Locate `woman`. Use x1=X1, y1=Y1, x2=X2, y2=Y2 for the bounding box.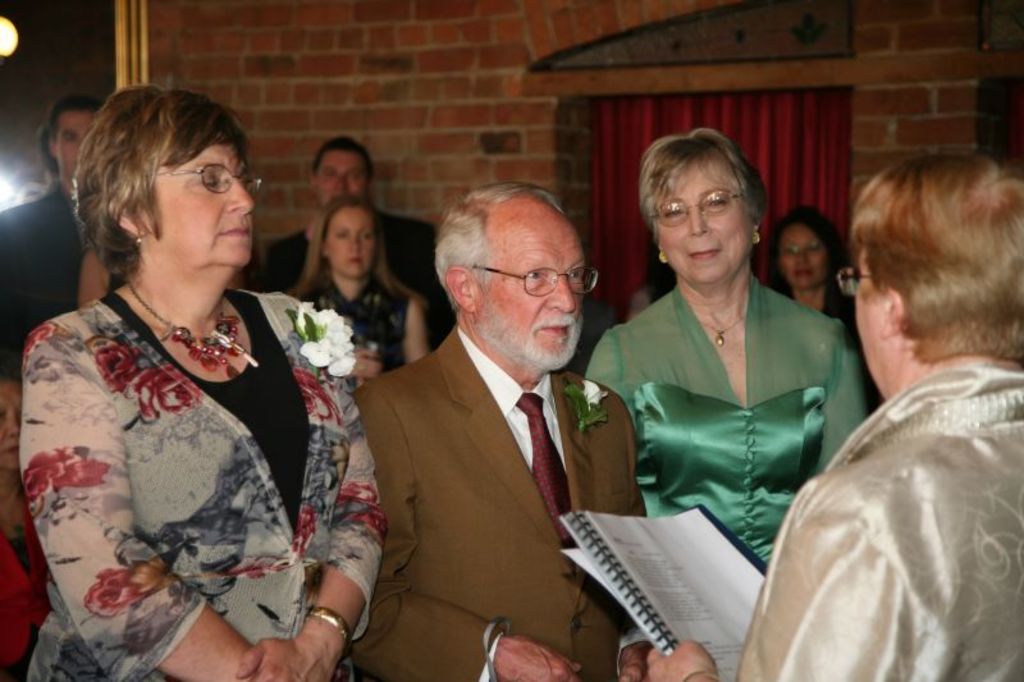
x1=283, y1=196, x2=431, y2=376.
